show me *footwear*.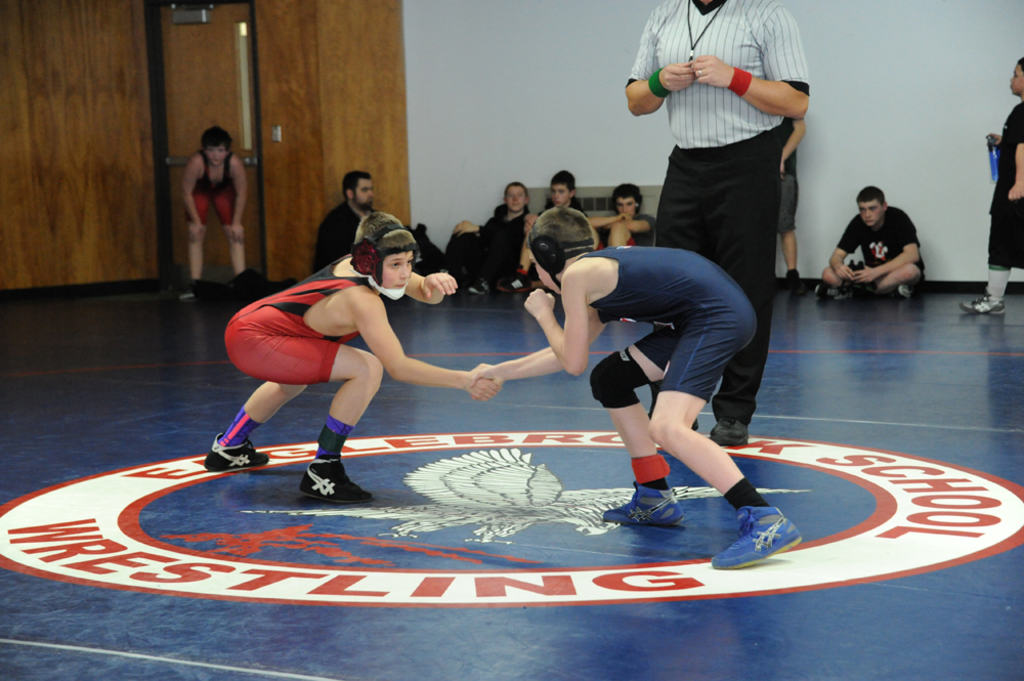
*footwear* is here: (x1=709, y1=418, x2=745, y2=450).
